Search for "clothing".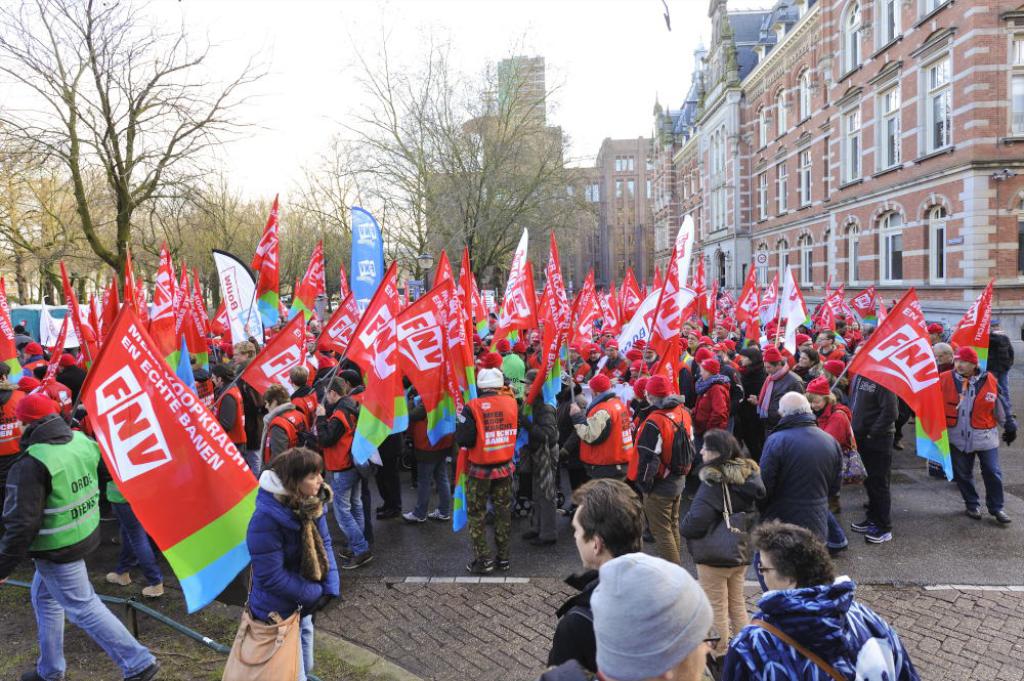
Found at [537,656,600,680].
